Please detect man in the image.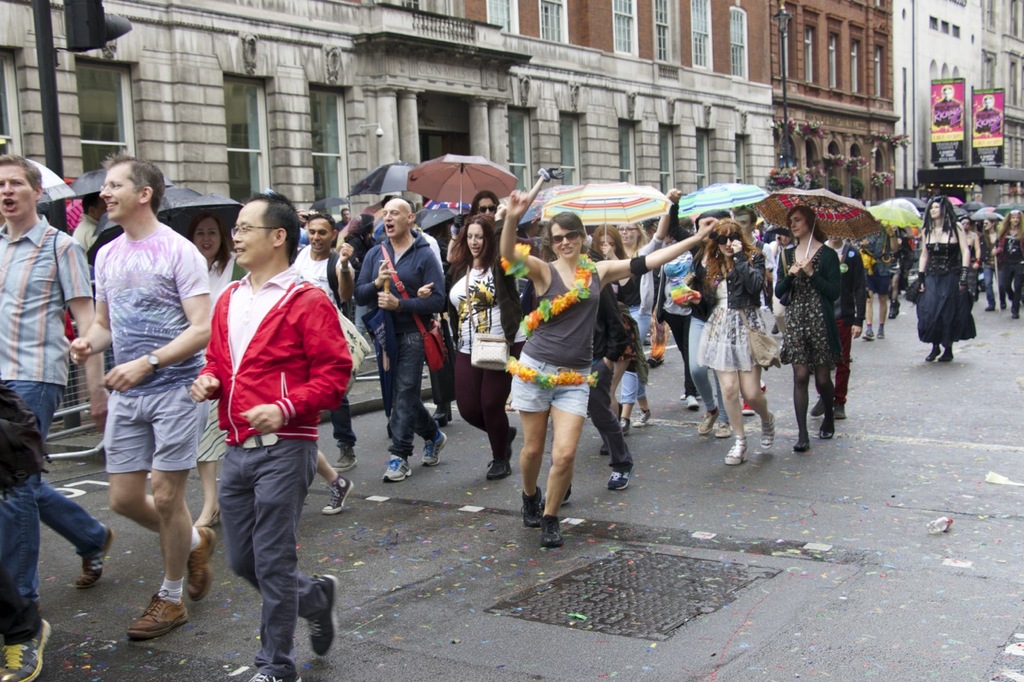
[62,152,217,647].
